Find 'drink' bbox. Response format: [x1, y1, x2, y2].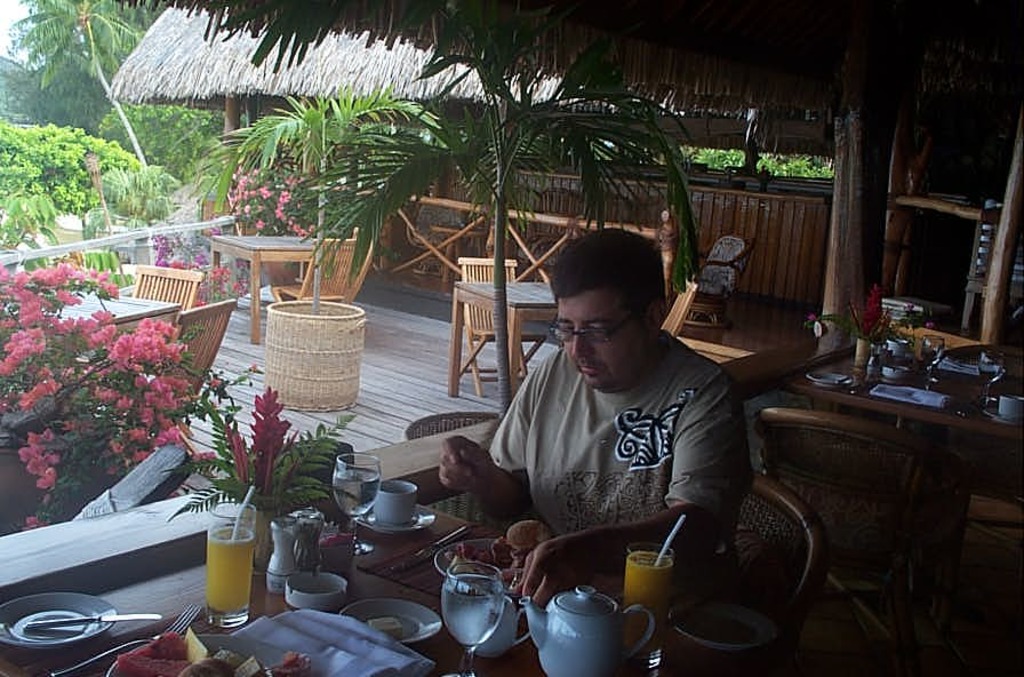
[622, 551, 675, 654].
